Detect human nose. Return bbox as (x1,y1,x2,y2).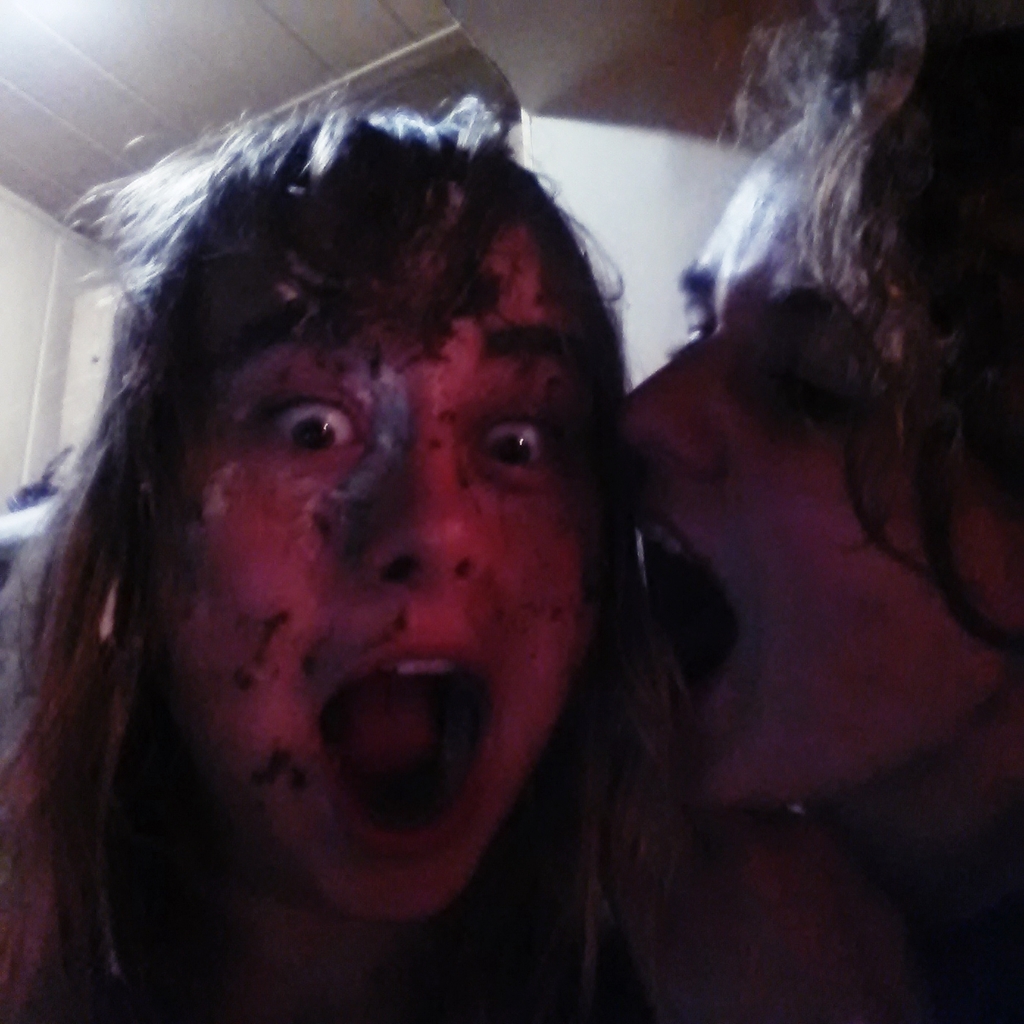
(344,413,495,594).
